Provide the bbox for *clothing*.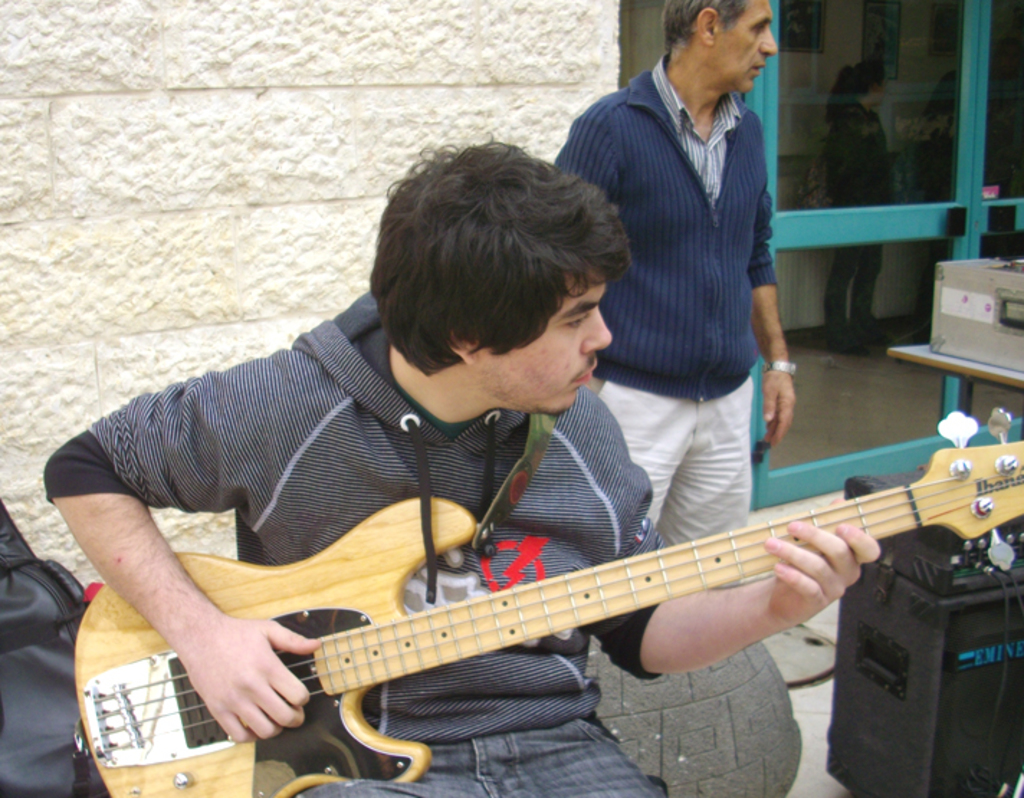
828:106:899:335.
